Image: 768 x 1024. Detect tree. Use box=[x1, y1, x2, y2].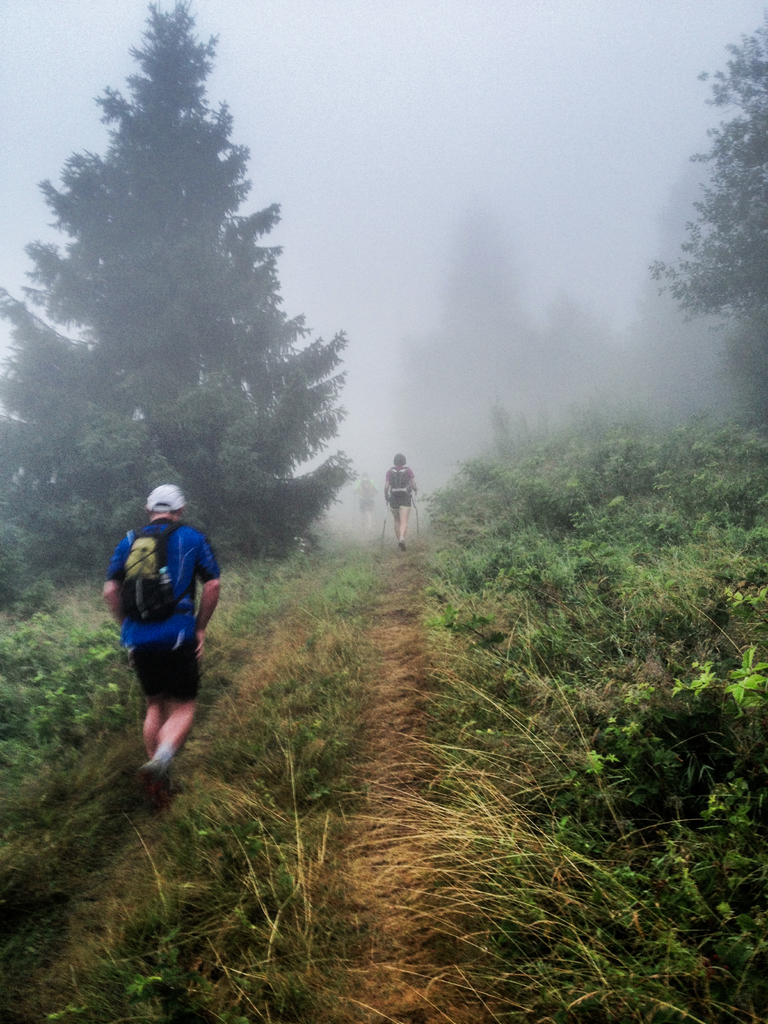
box=[632, 18, 767, 413].
